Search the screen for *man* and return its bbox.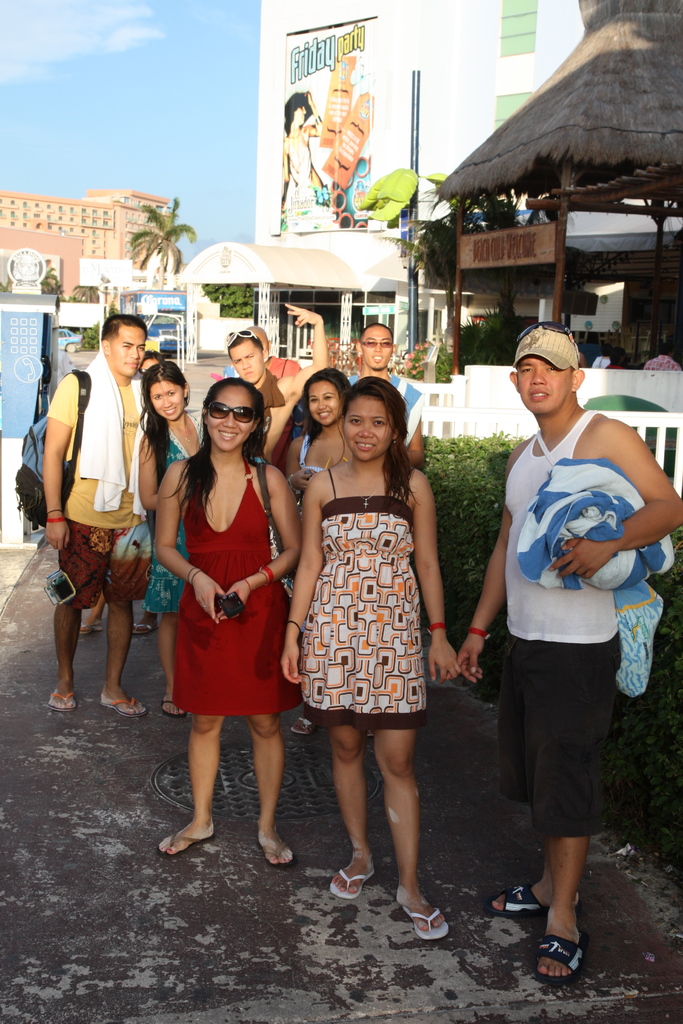
Found: select_region(463, 350, 664, 970).
